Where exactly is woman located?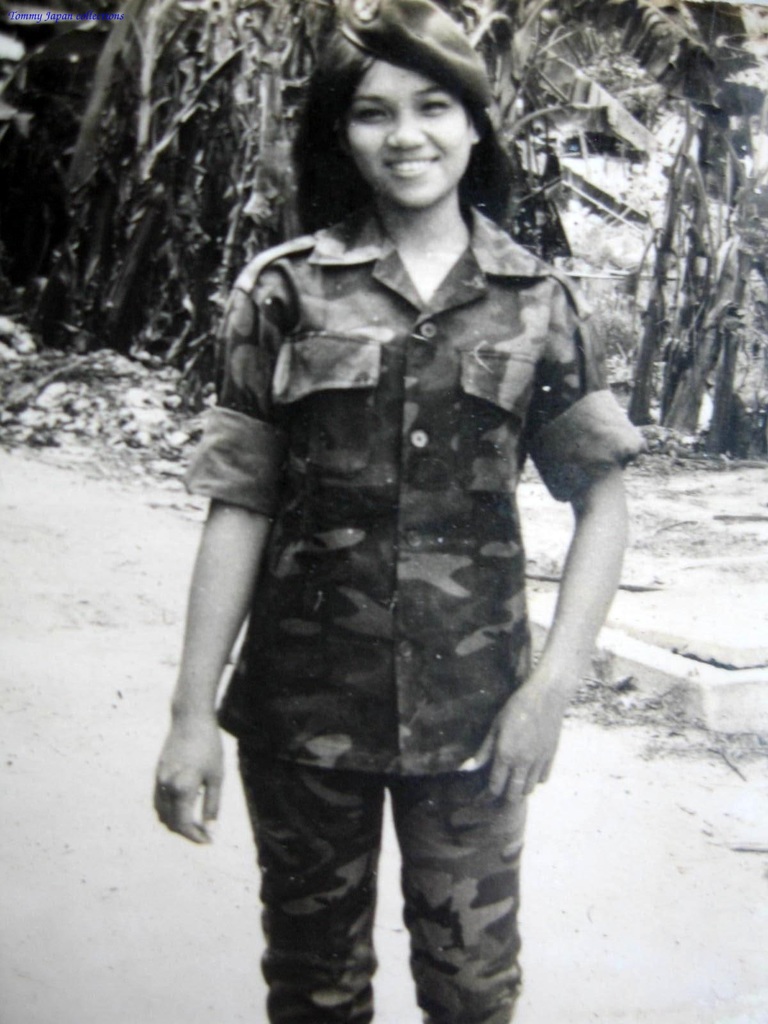
Its bounding box is {"left": 156, "top": 8, "right": 645, "bottom": 1023}.
